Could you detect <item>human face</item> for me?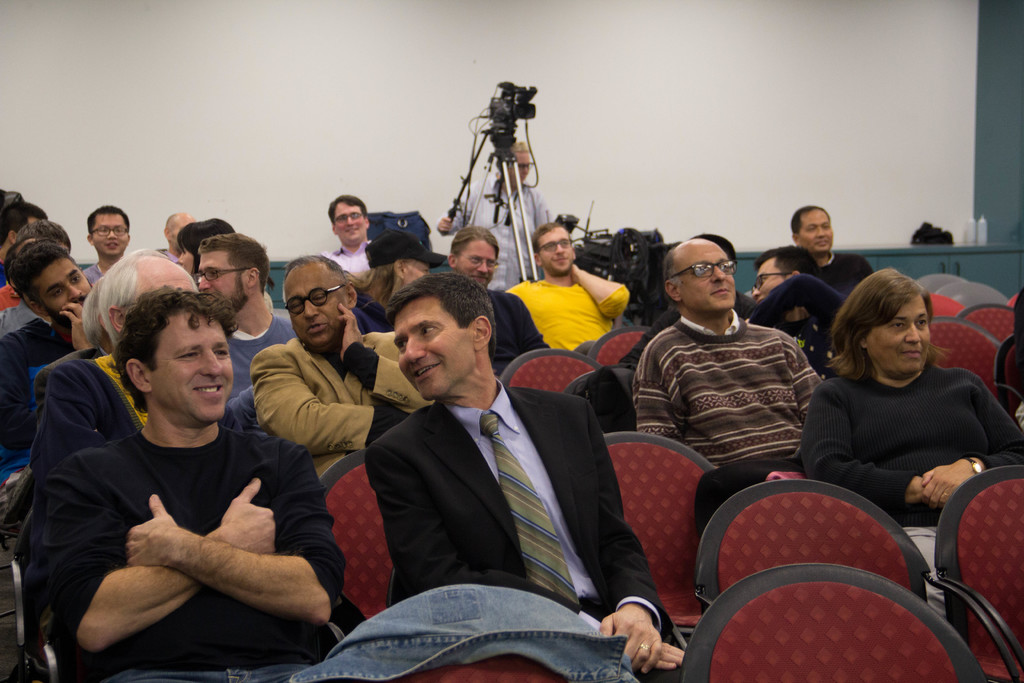
Detection result: [674, 237, 738, 311].
